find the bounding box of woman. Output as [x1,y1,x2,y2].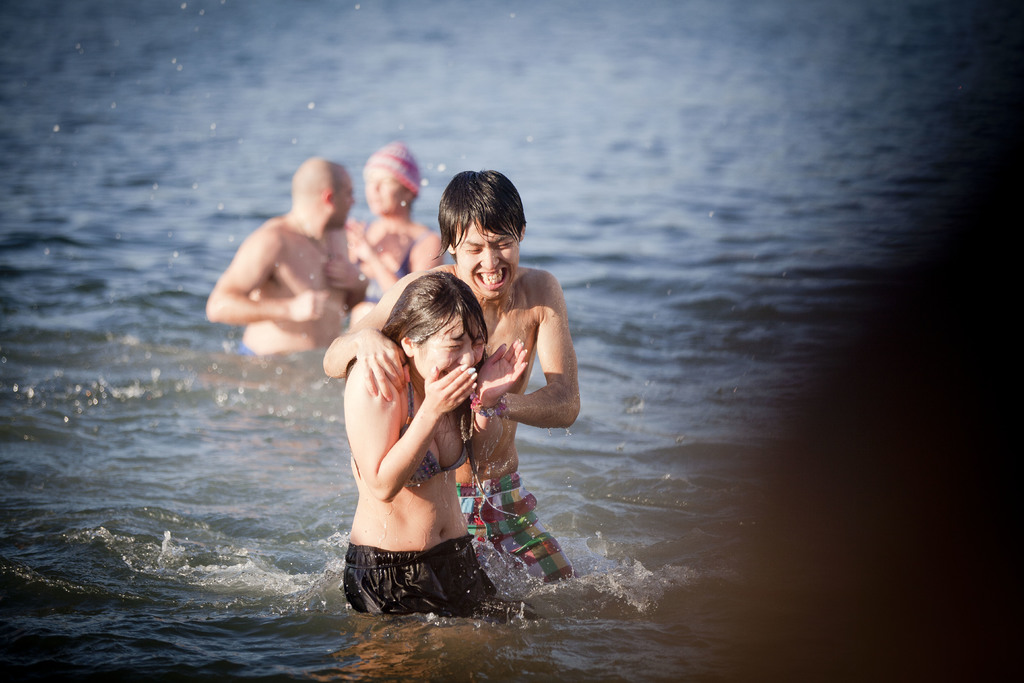
[344,274,531,613].
